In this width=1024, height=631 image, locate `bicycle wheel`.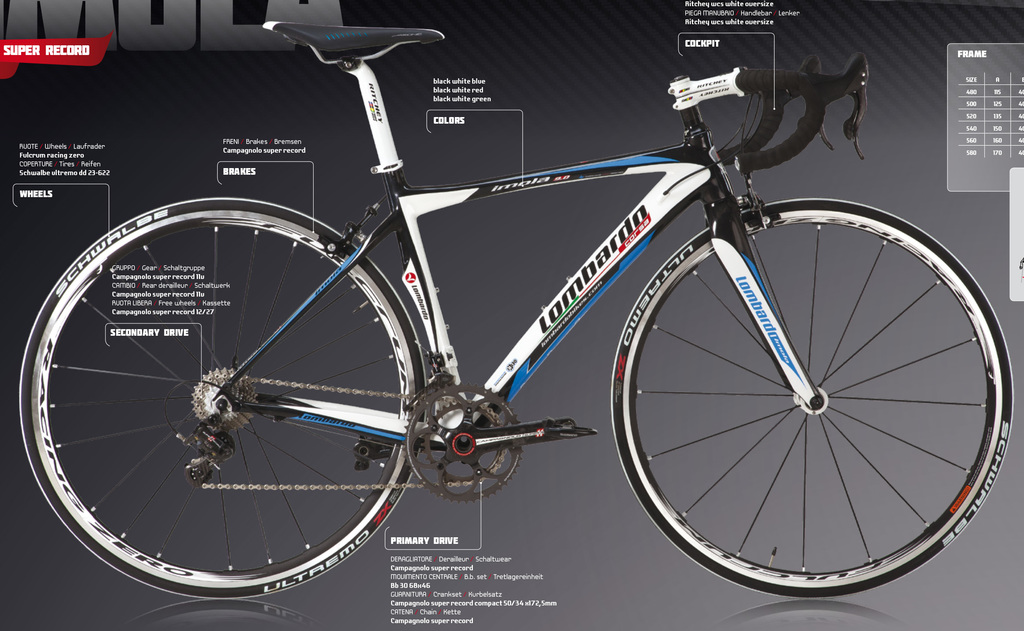
Bounding box: 610:197:1012:600.
